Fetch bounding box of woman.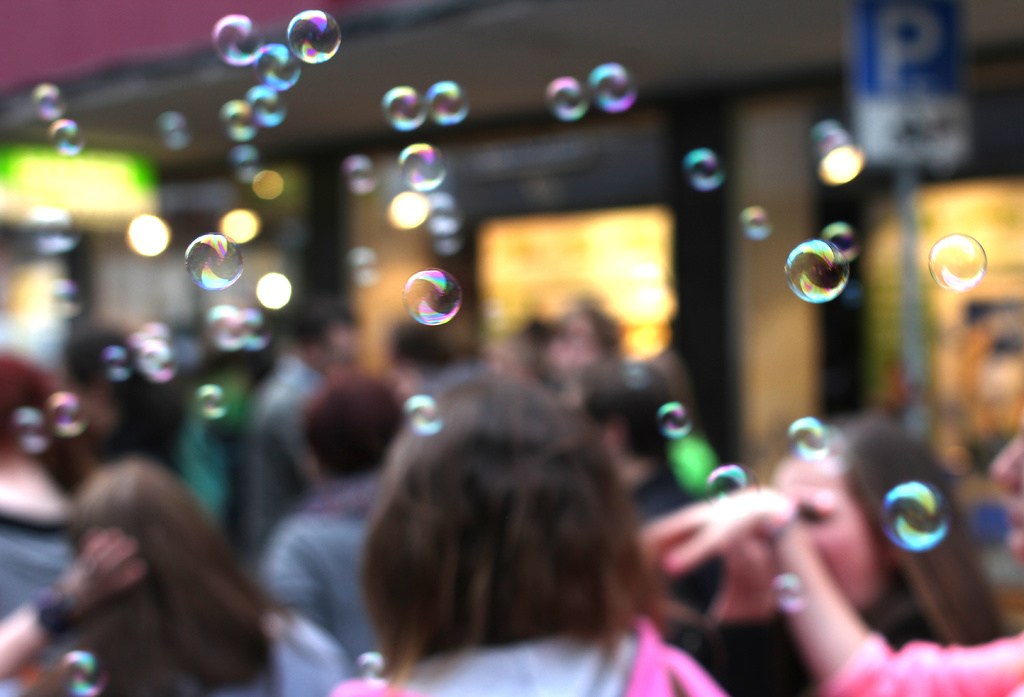
Bbox: x1=670, y1=410, x2=1002, y2=696.
